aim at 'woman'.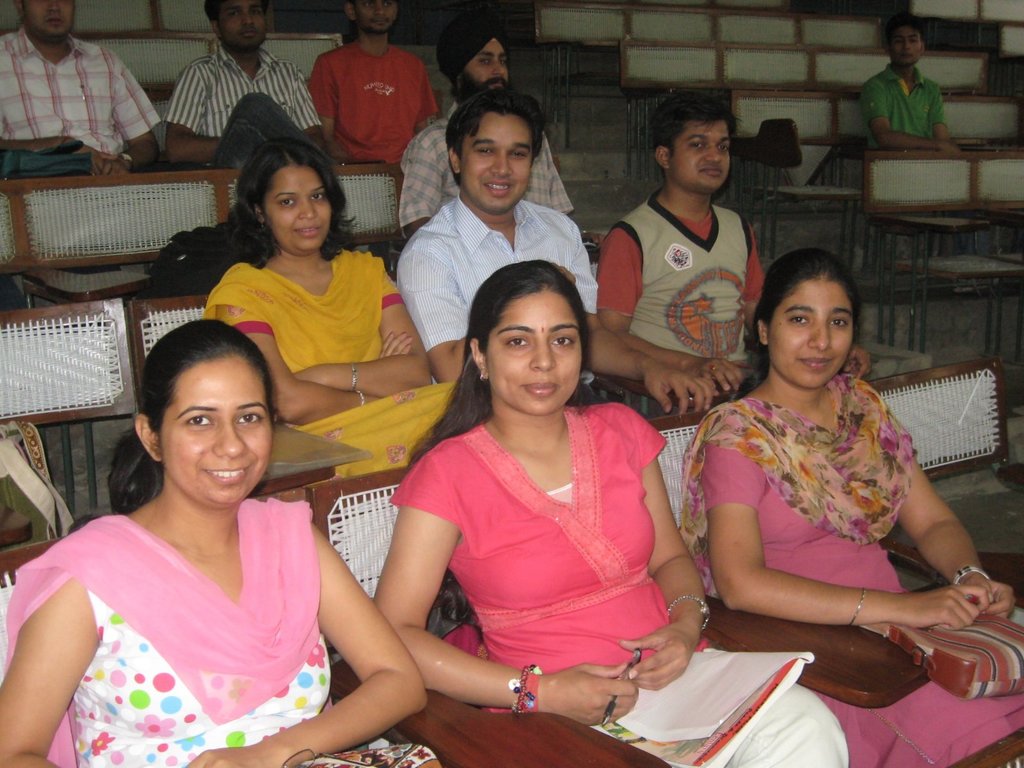
Aimed at (0, 316, 428, 767).
